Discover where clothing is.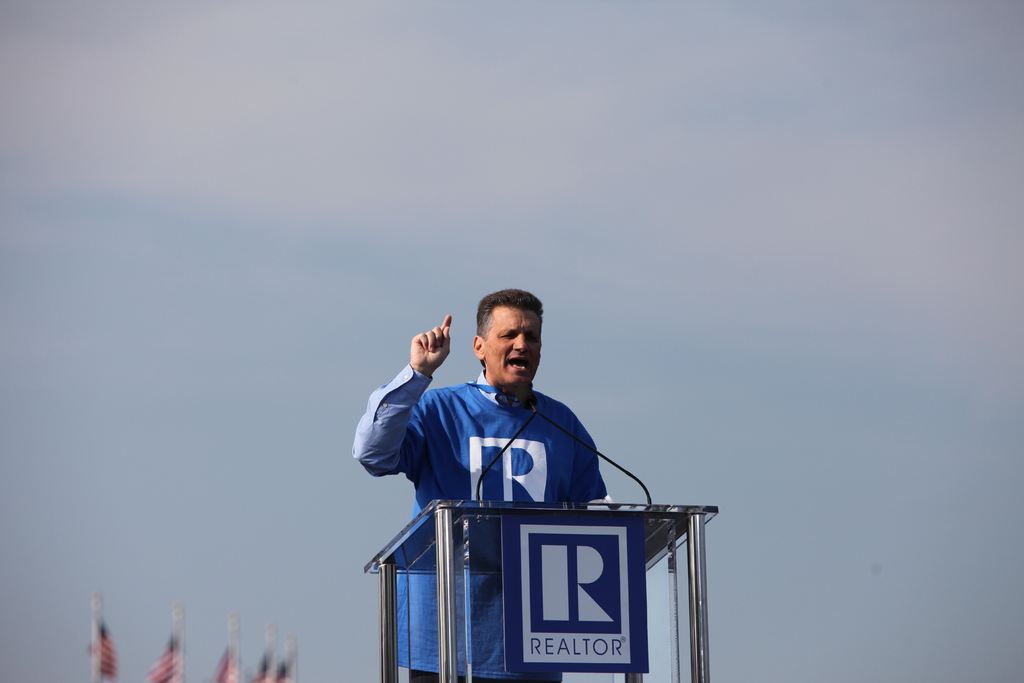
Discovered at x1=349 y1=368 x2=610 y2=679.
